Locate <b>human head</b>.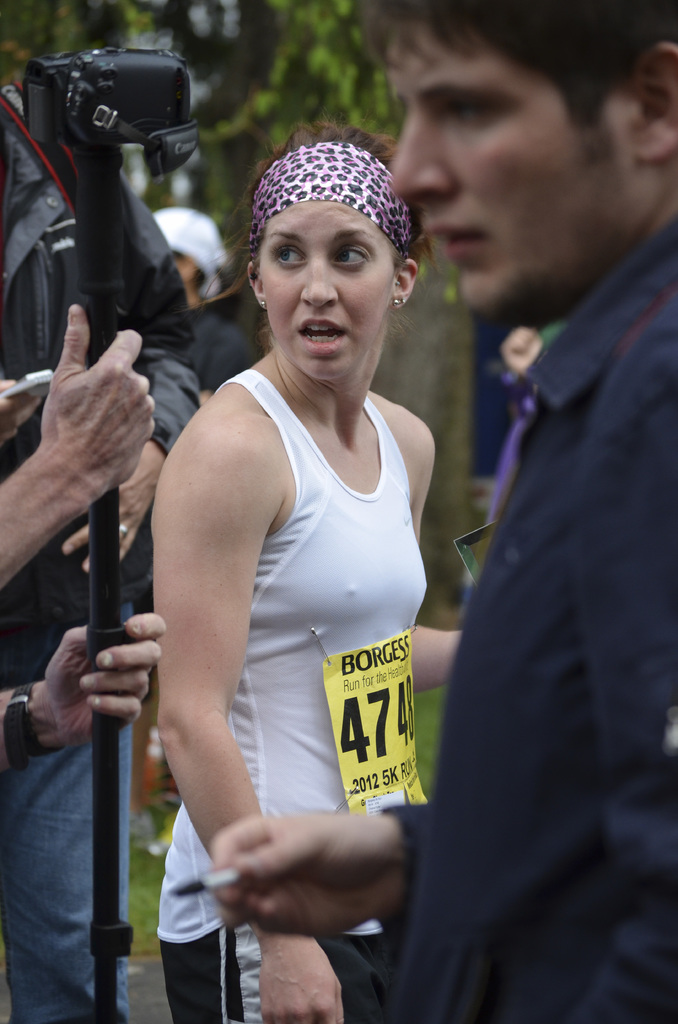
Bounding box: box(346, 0, 677, 321).
